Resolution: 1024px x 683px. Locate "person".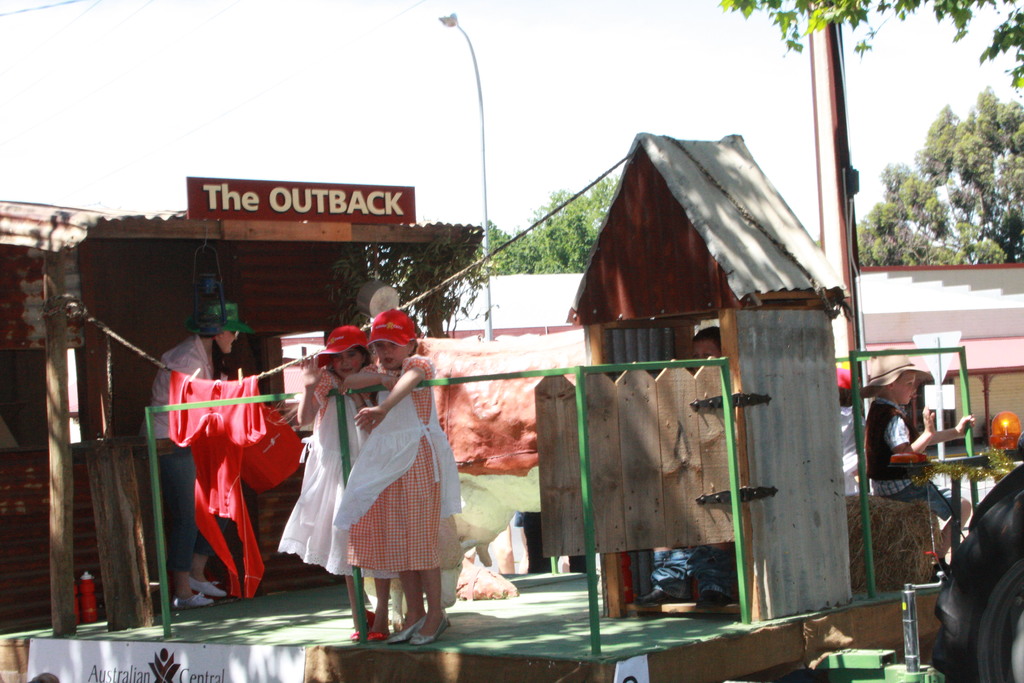
<bbox>840, 352, 975, 572</bbox>.
